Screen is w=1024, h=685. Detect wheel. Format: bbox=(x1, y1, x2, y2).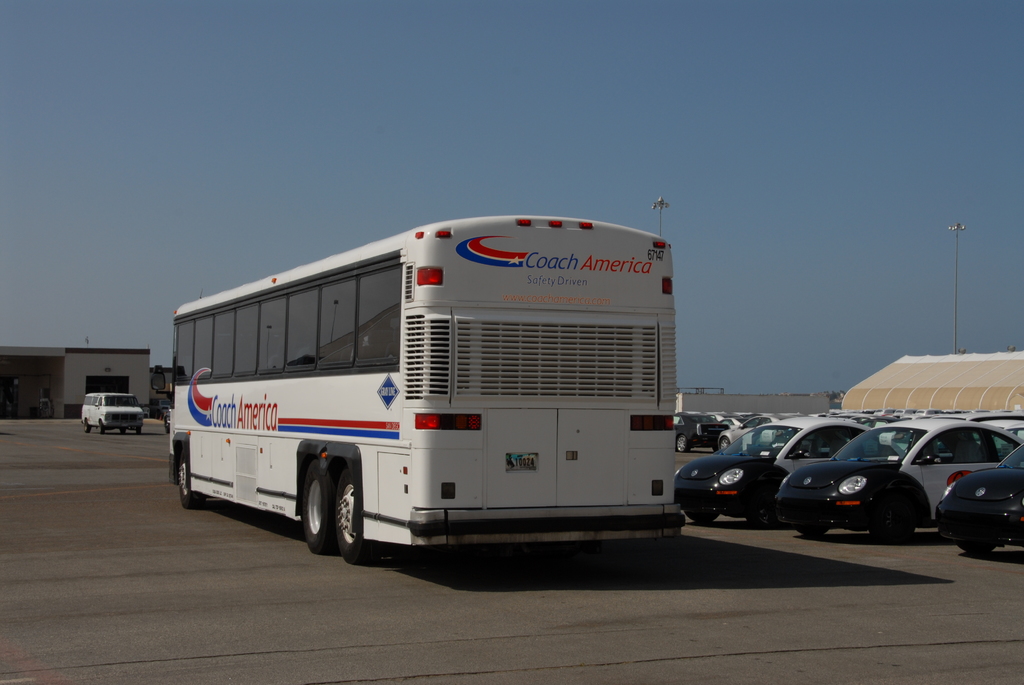
bbox=(101, 423, 105, 434).
